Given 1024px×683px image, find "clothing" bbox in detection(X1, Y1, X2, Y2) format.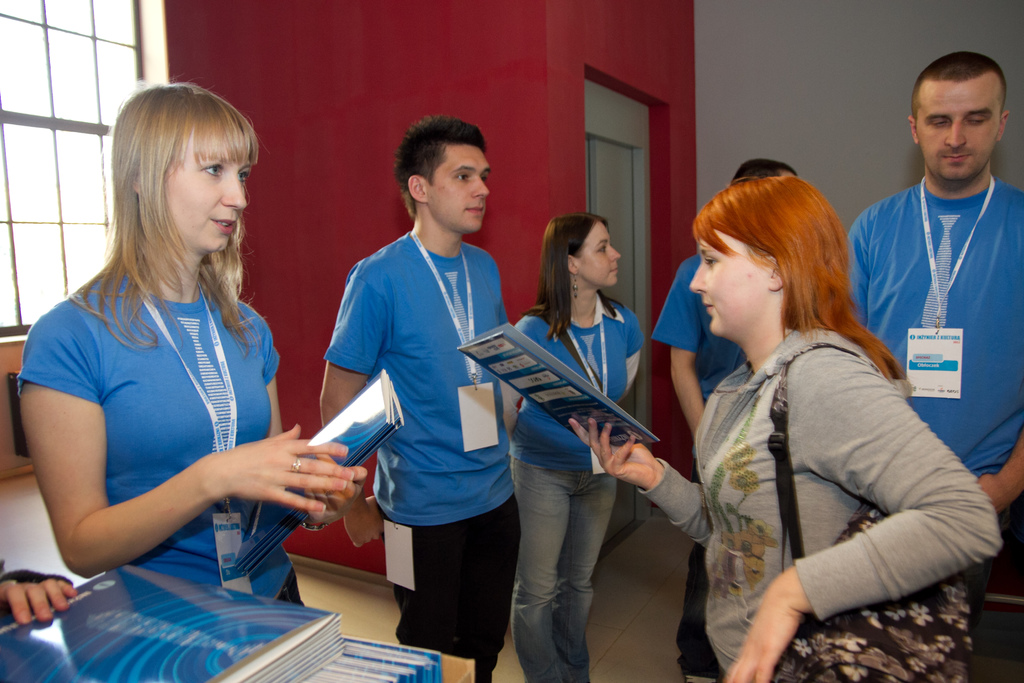
detection(12, 262, 308, 604).
